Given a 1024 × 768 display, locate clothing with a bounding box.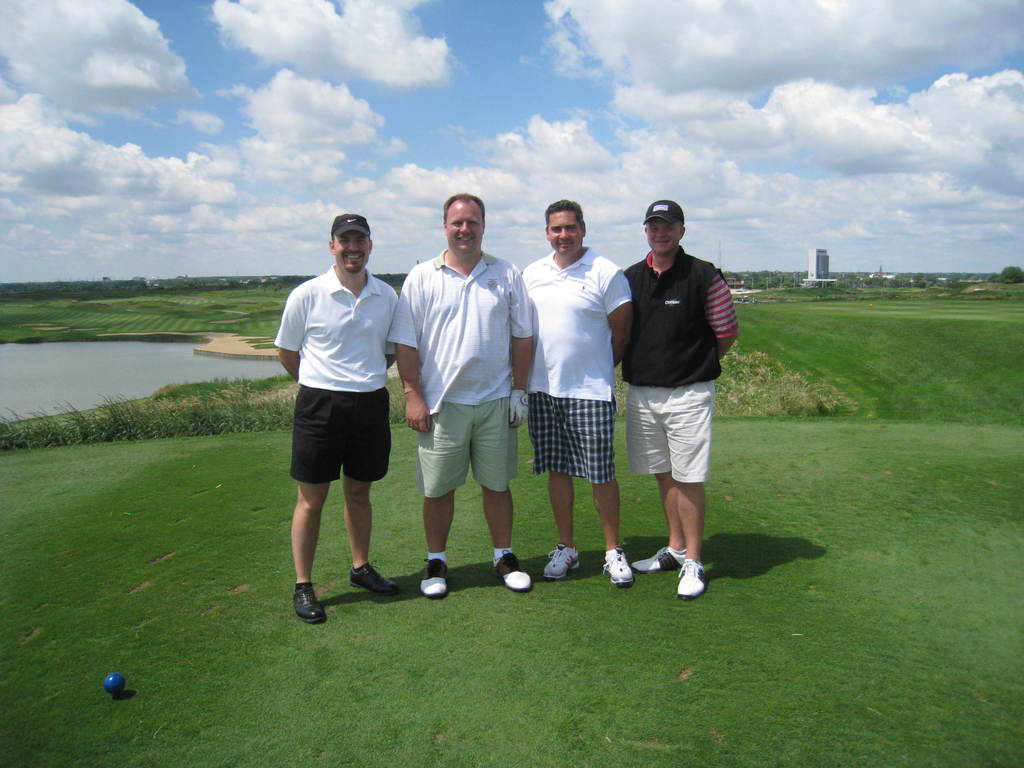
Located: box=[619, 250, 739, 483].
